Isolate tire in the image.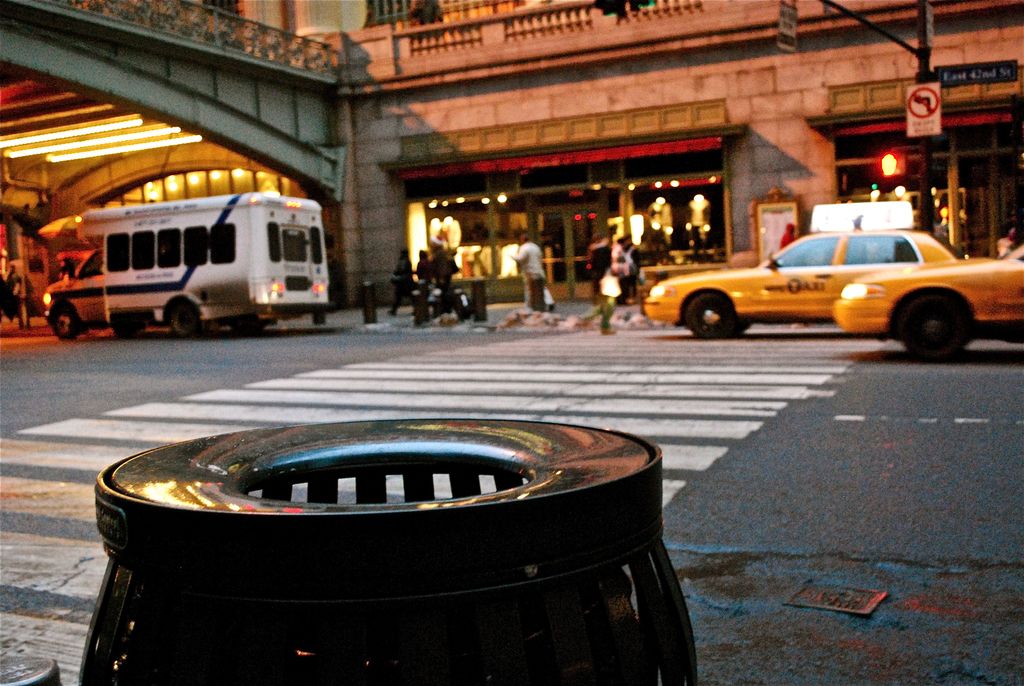
Isolated region: box(169, 300, 207, 336).
